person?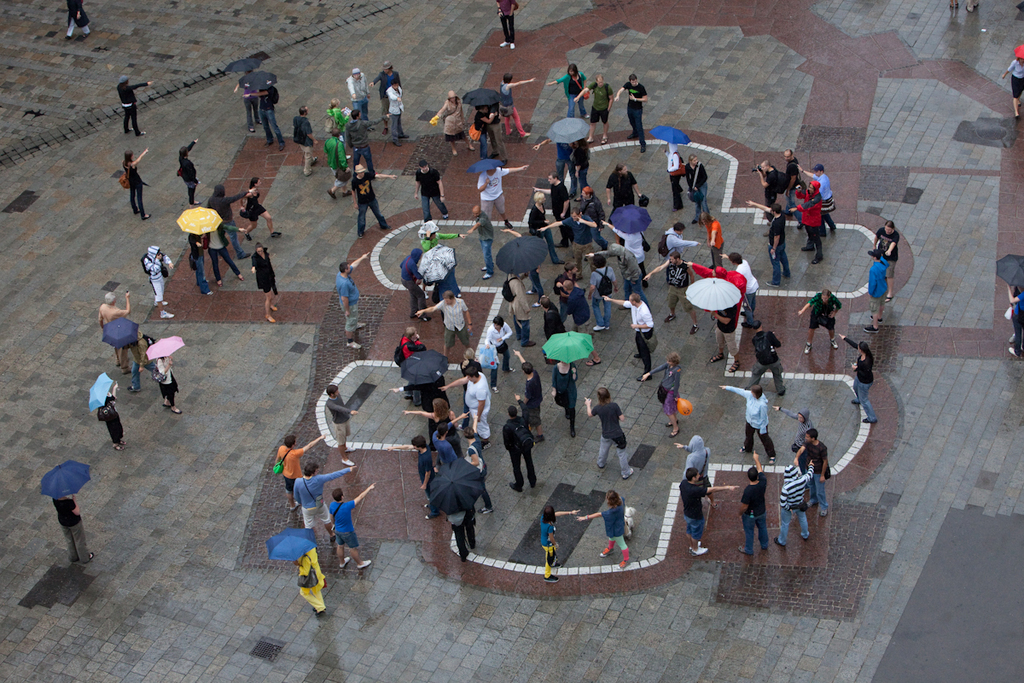
(x1=196, y1=219, x2=240, y2=283)
